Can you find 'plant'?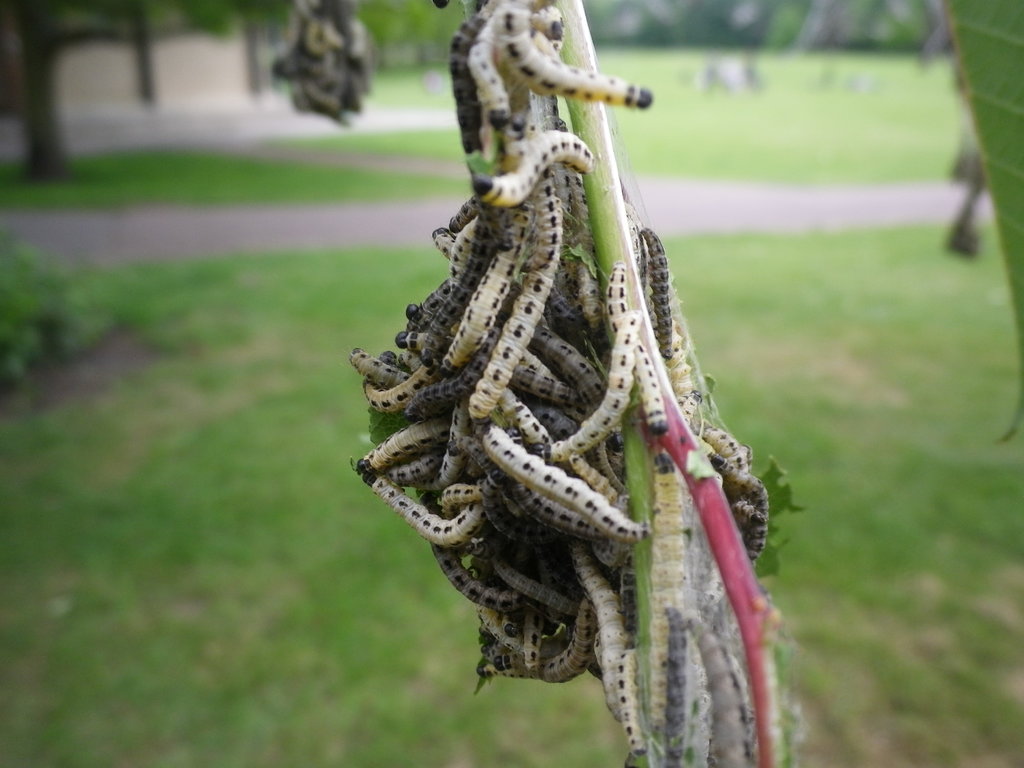
Yes, bounding box: (363,0,809,767).
